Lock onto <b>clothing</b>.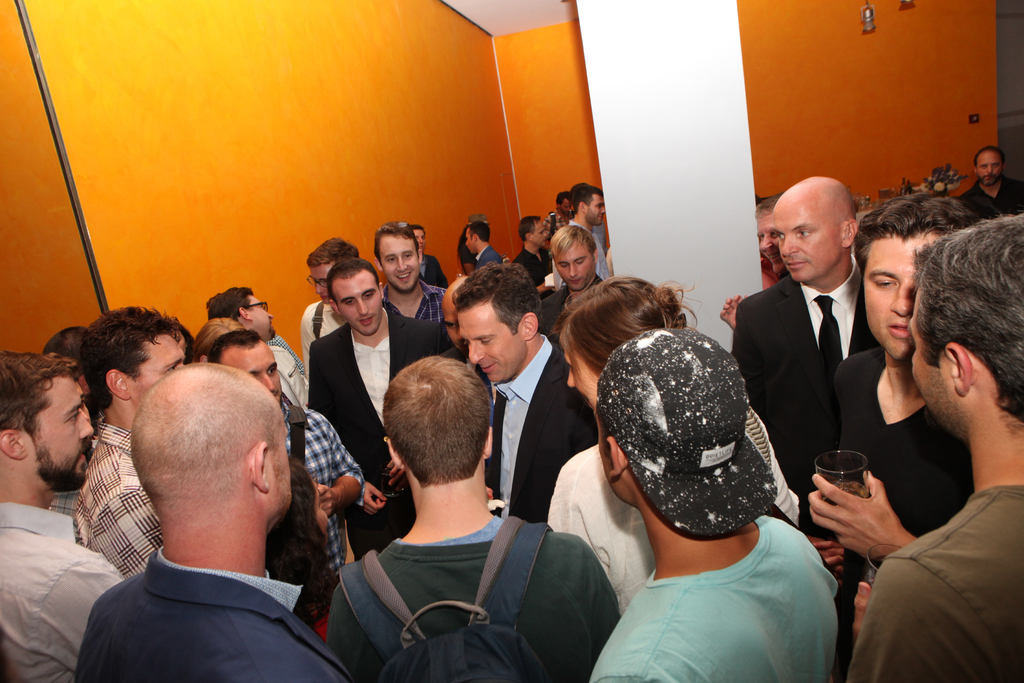
Locked: crop(591, 322, 842, 682).
